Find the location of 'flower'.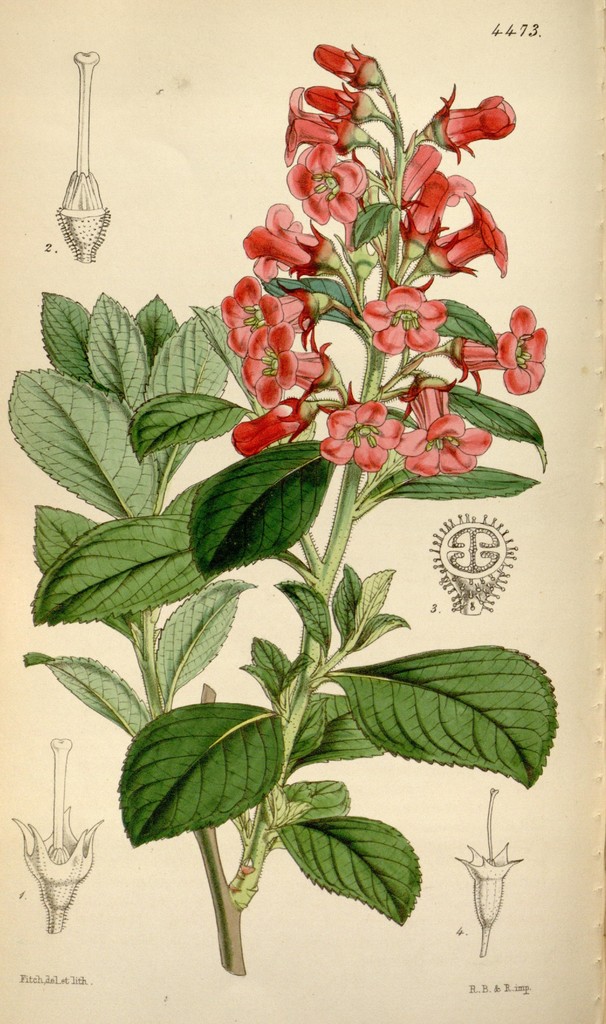
Location: region(433, 80, 514, 159).
